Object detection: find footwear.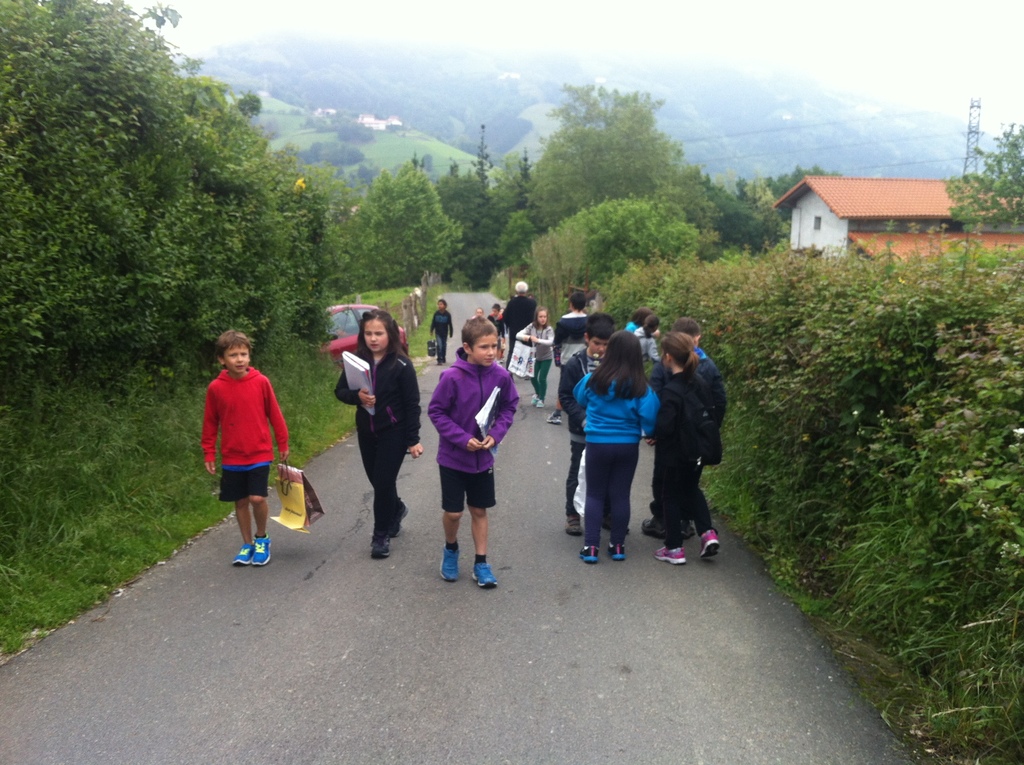
564:517:584:535.
